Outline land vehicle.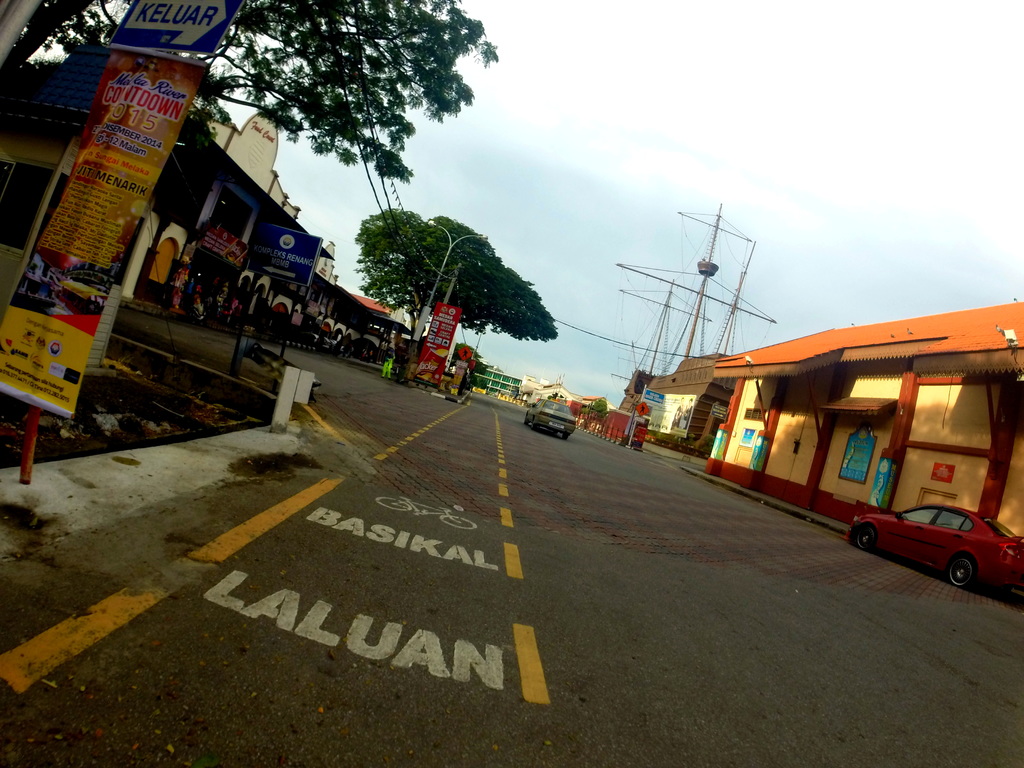
Outline: x1=524 y1=396 x2=579 y2=442.
